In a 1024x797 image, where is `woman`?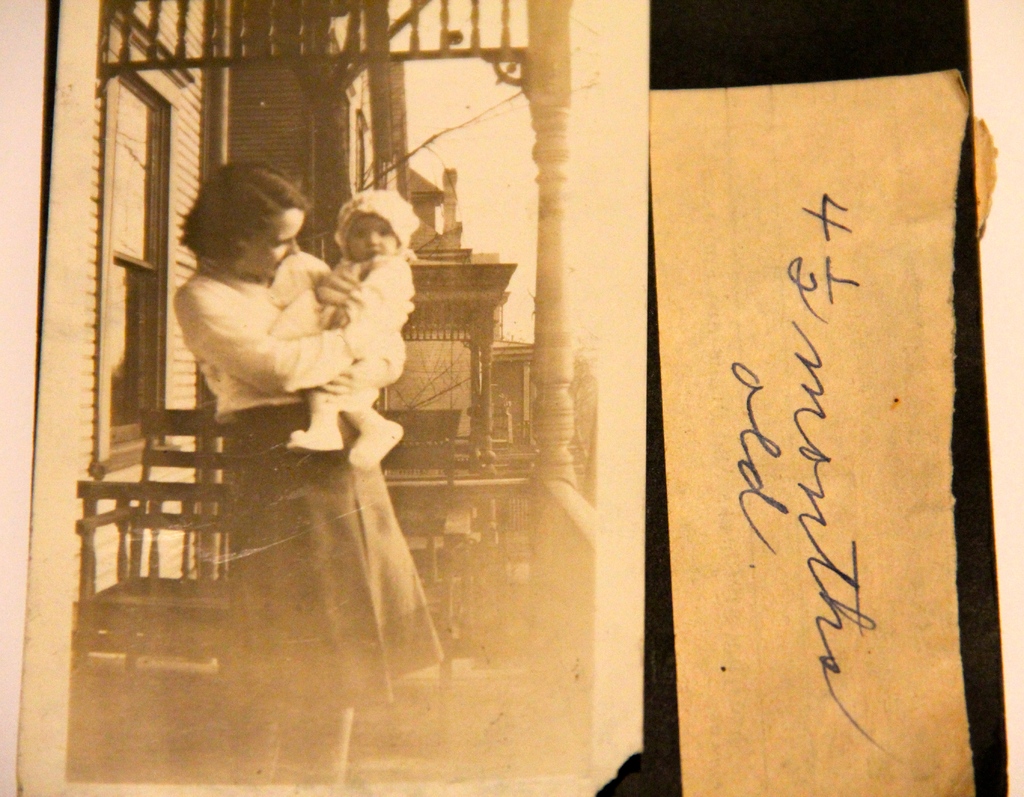
x1=181, y1=152, x2=432, y2=689.
